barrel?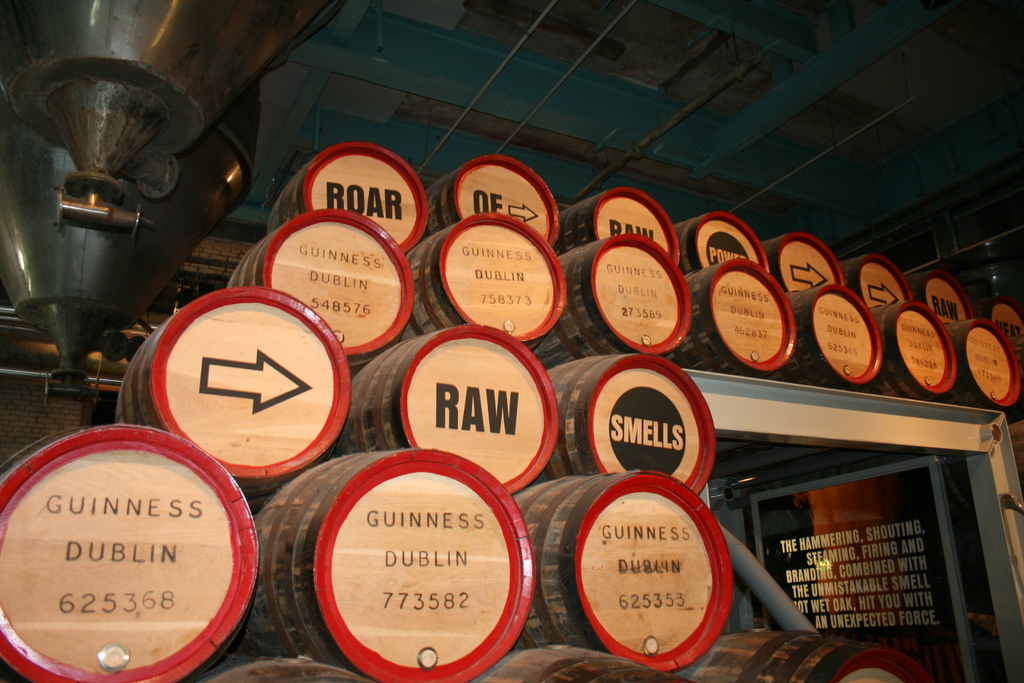
bbox=(0, 429, 264, 682)
